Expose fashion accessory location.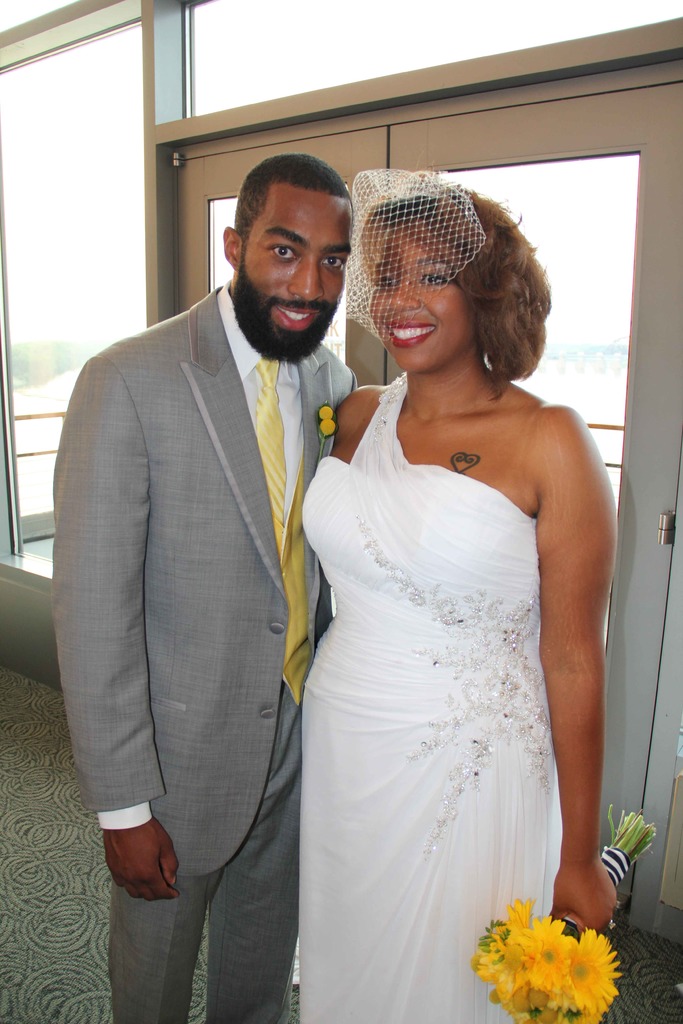
Exposed at bbox=(253, 357, 315, 707).
